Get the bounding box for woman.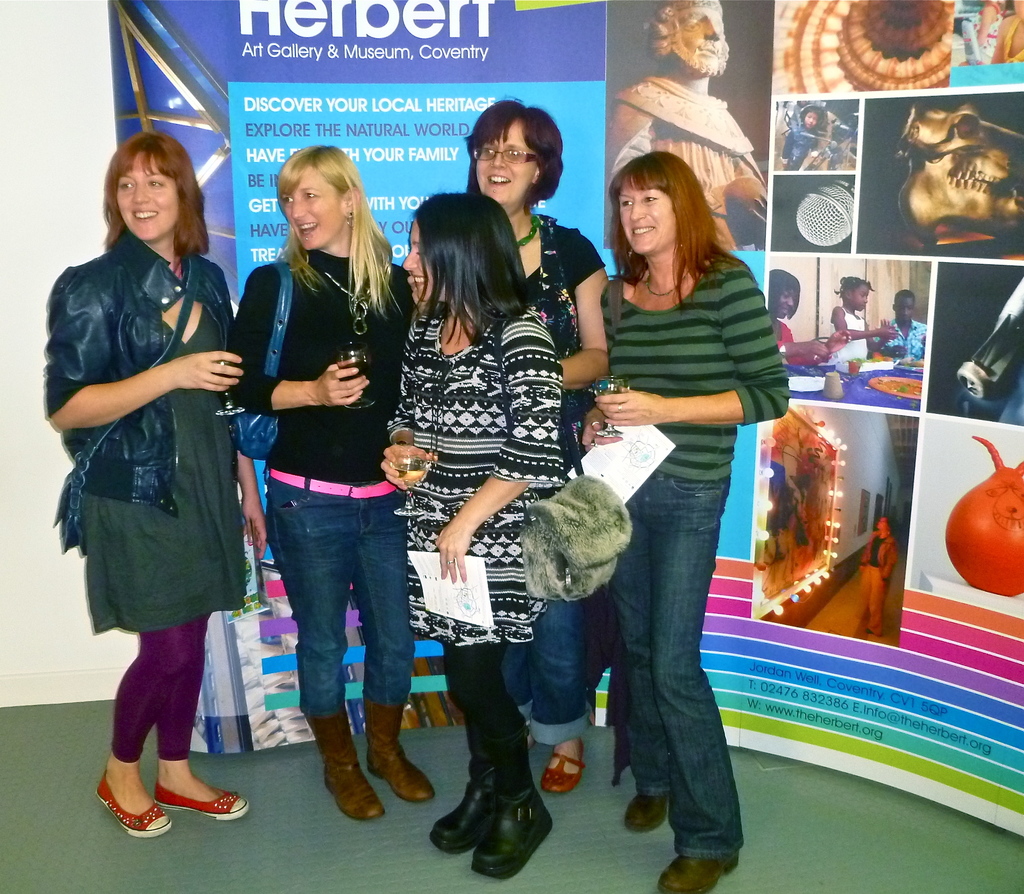
<region>442, 93, 631, 787</region>.
